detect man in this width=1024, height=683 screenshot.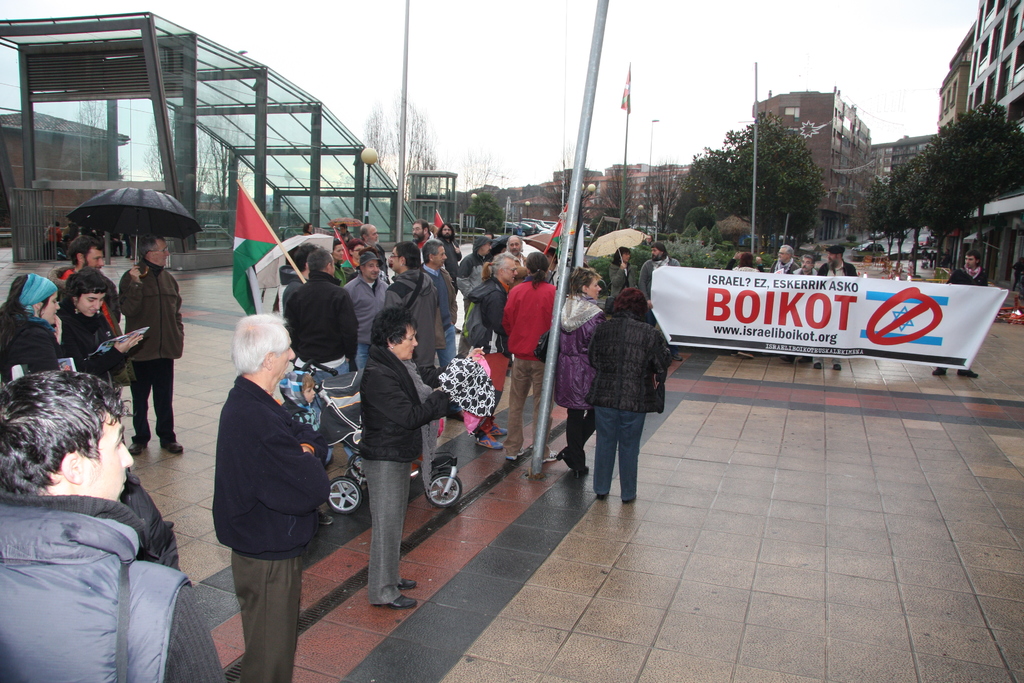
Detection: [816,229,871,374].
